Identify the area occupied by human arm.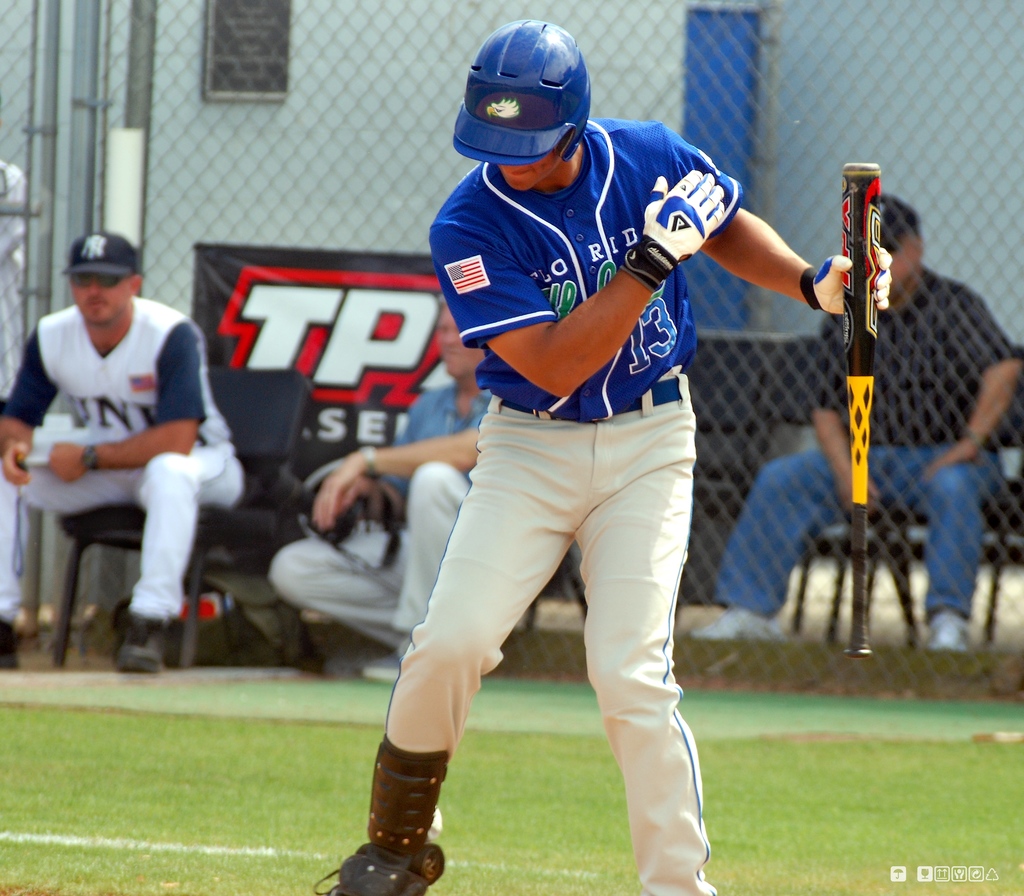
Area: [x1=453, y1=206, x2=735, y2=404].
